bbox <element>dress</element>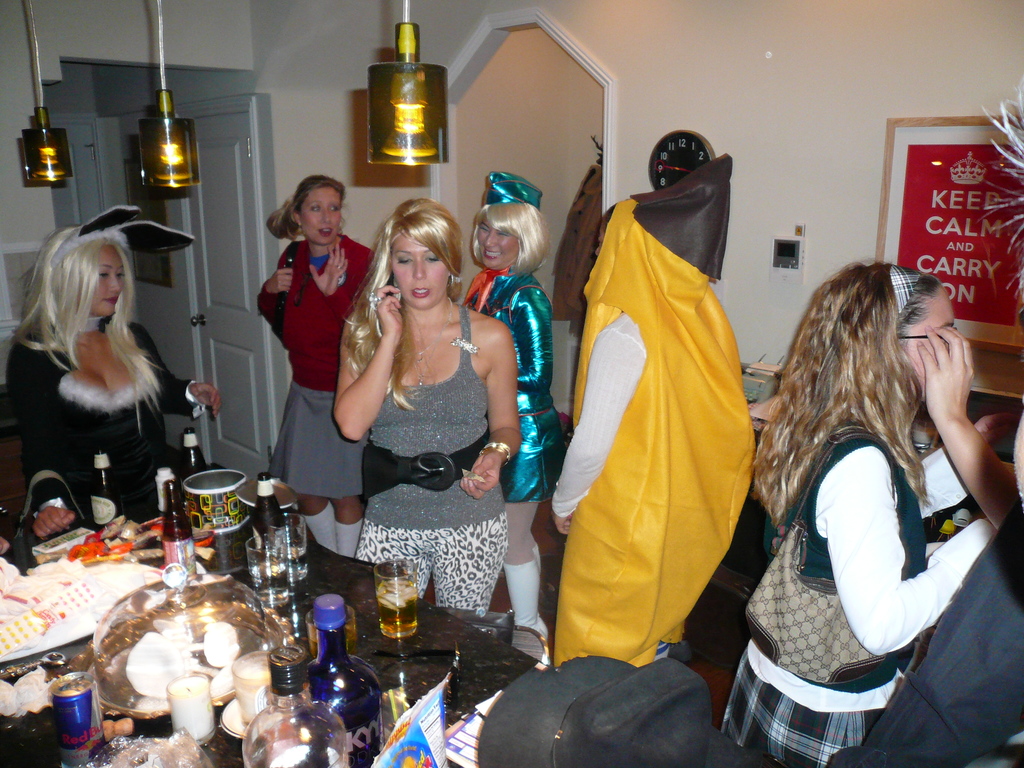
(12,316,201,567)
